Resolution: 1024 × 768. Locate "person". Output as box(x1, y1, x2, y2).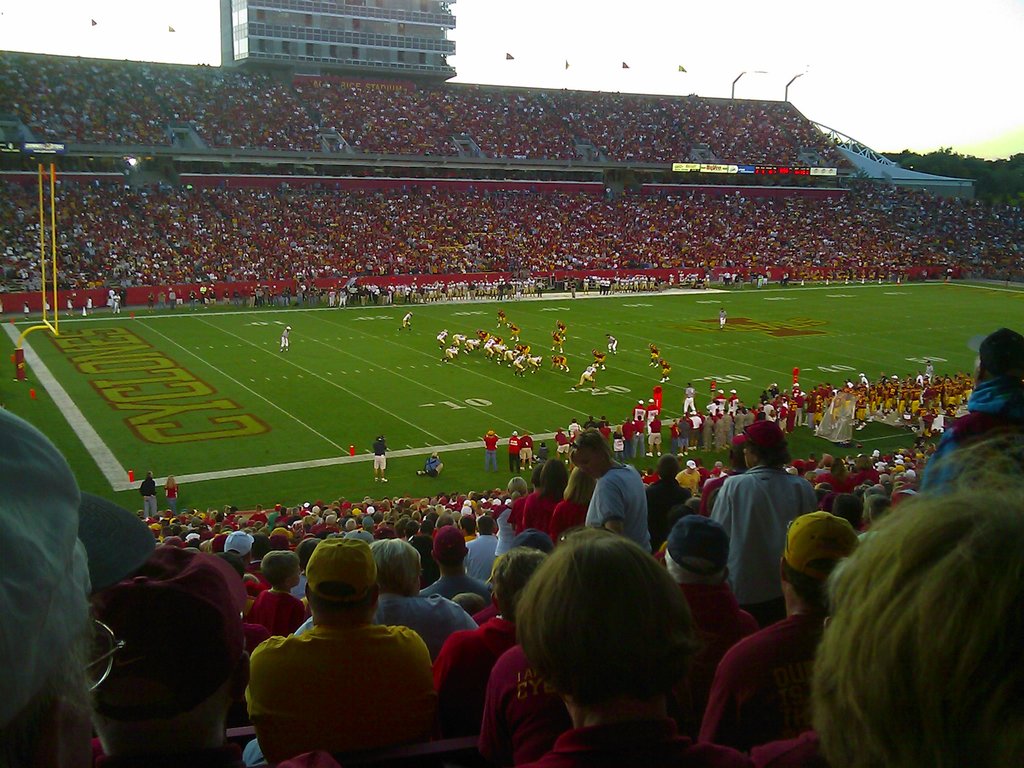
box(277, 322, 293, 355).
